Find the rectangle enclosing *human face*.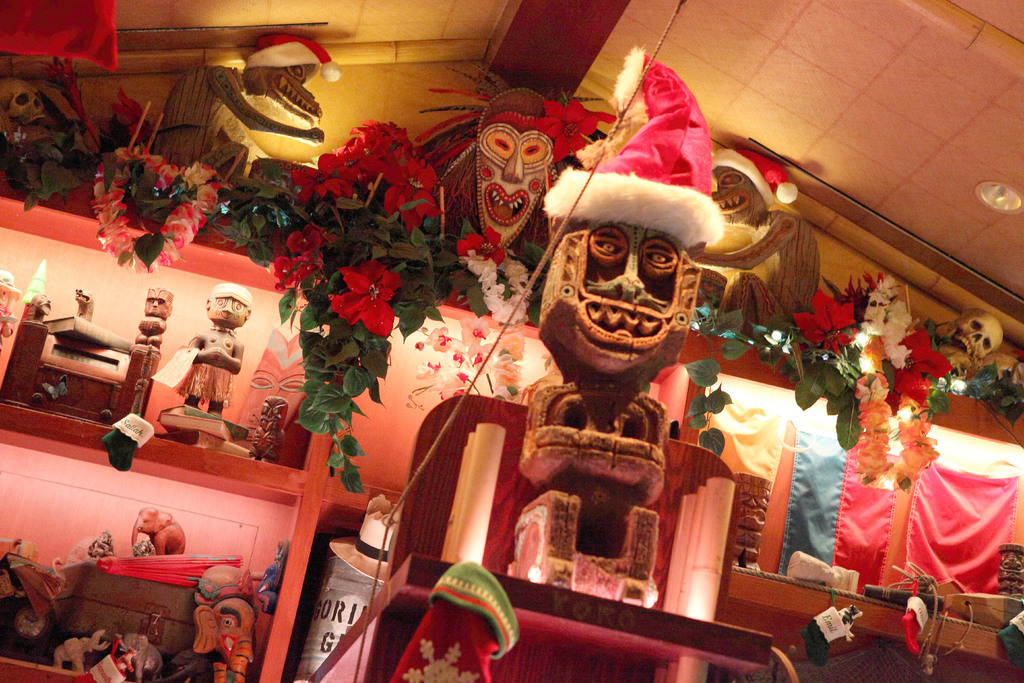
box=[205, 297, 246, 329].
